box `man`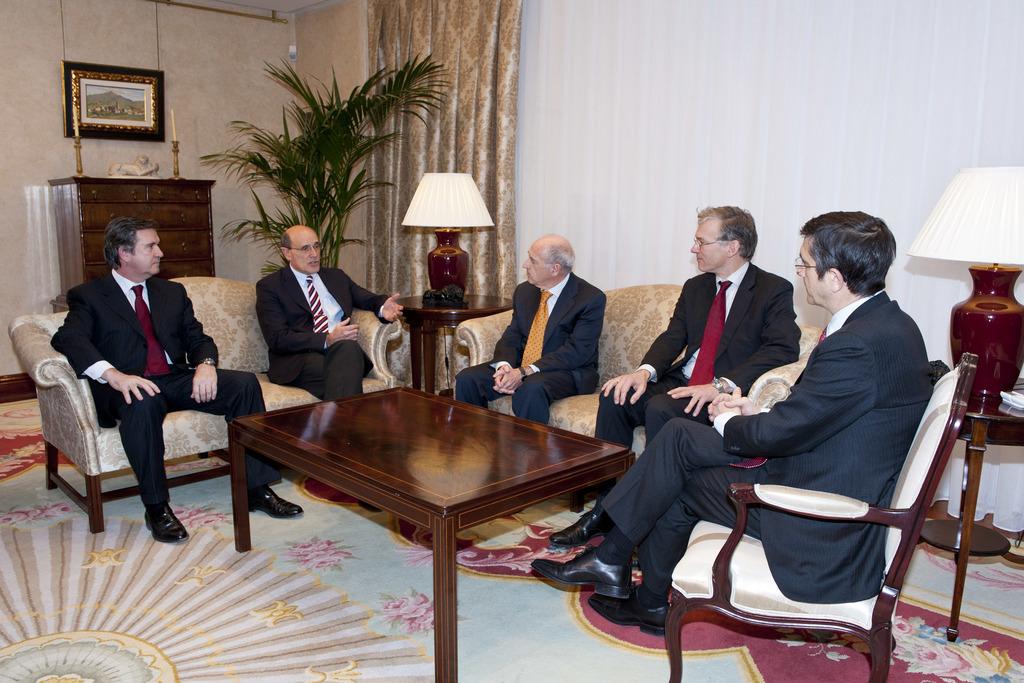
locate(529, 207, 936, 635)
